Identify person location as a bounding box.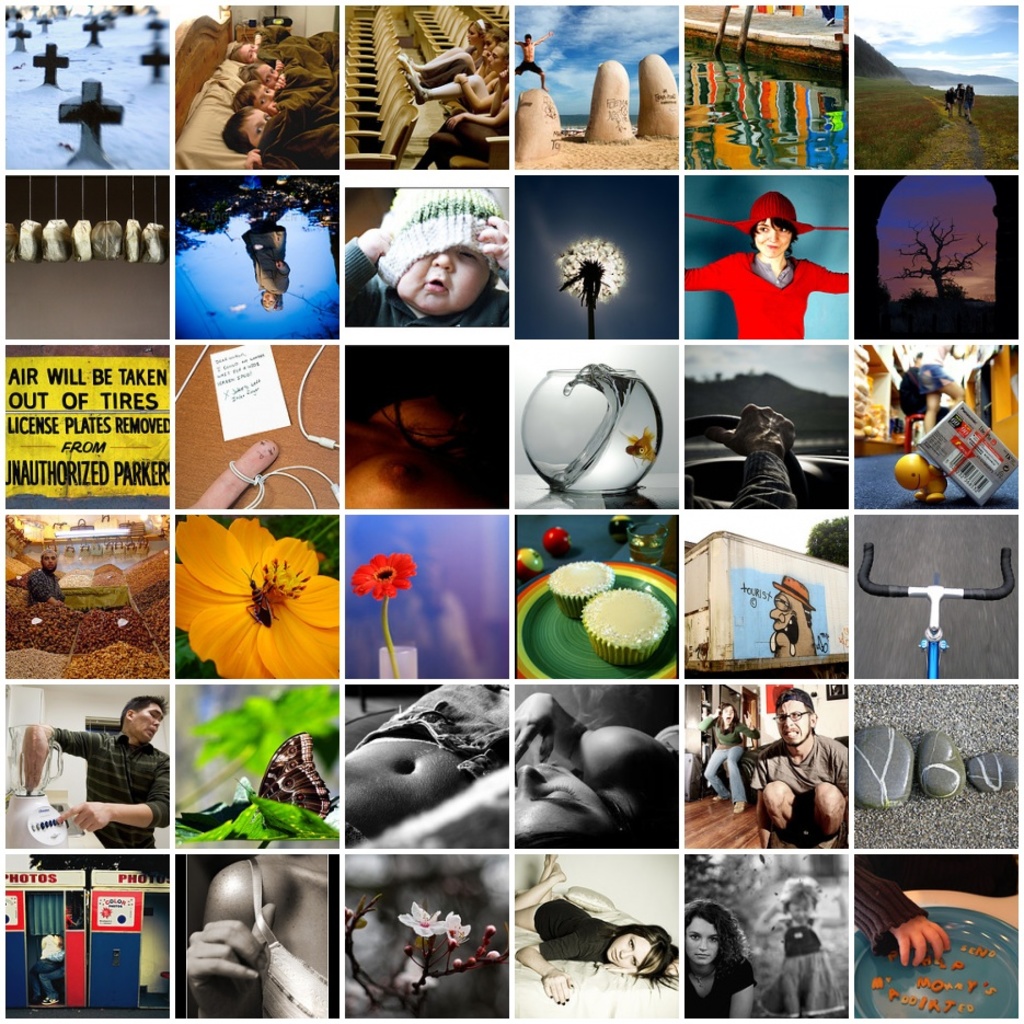
{"x1": 950, "y1": 84, "x2": 968, "y2": 113}.
